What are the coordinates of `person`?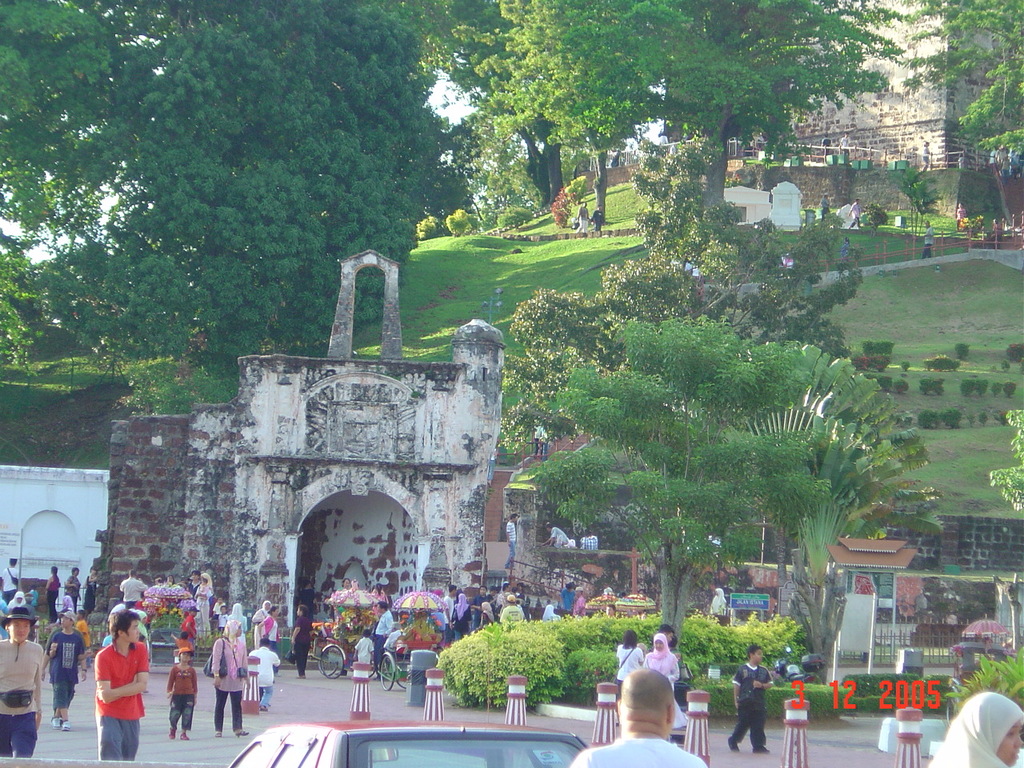
x1=82 y1=562 x2=102 y2=614.
